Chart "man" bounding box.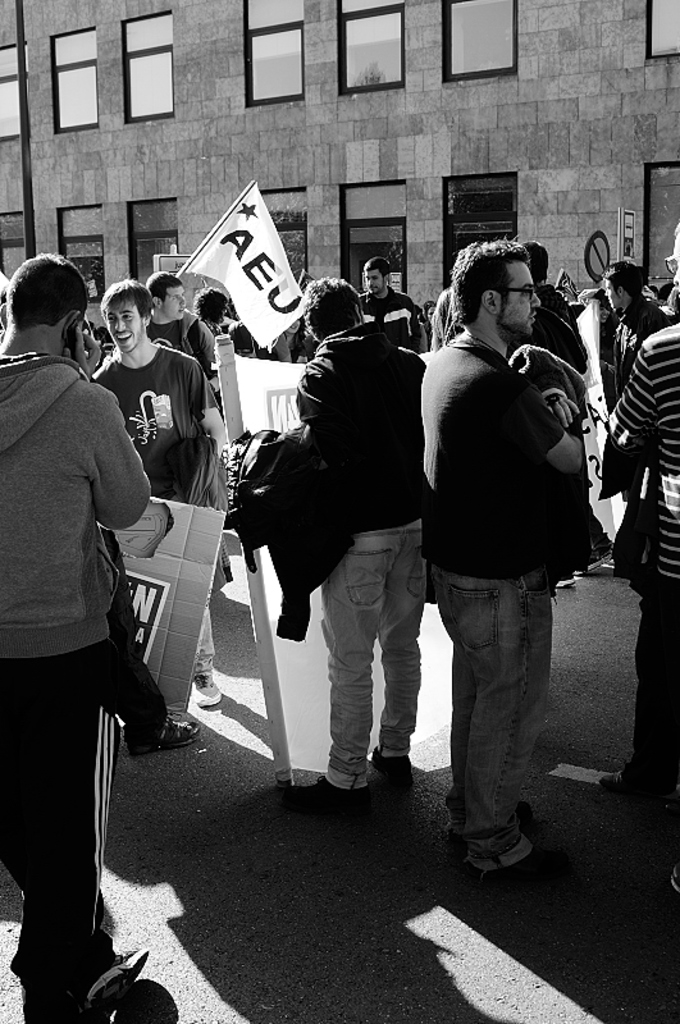
Charted: [x1=592, y1=260, x2=658, y2=571].
